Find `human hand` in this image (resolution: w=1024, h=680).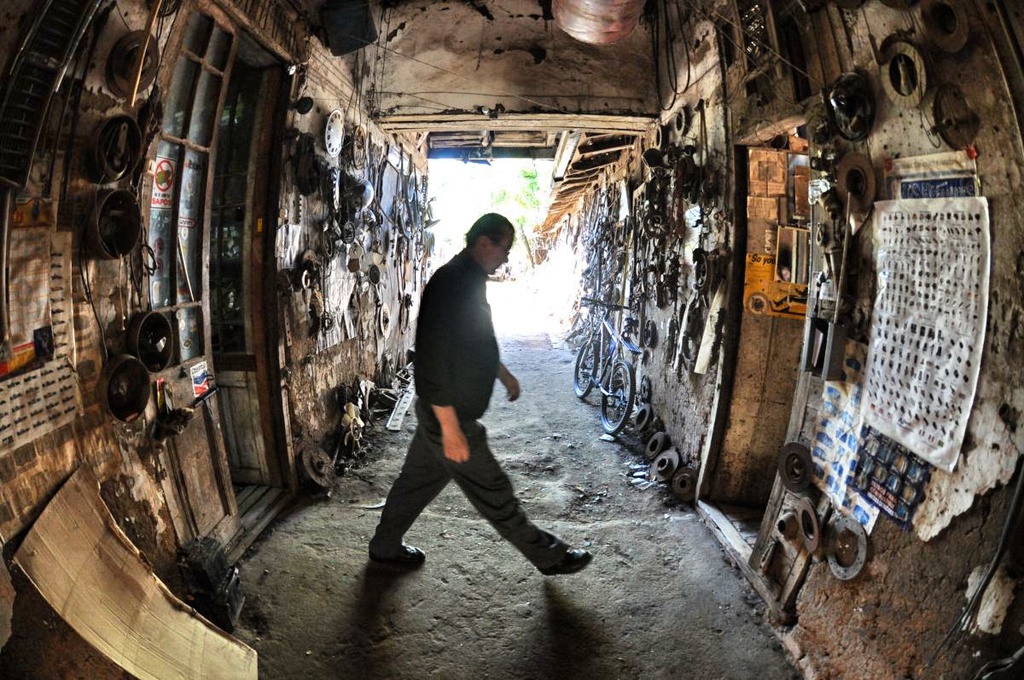
[x1=503, y1=370, x2=522, y2=404].
